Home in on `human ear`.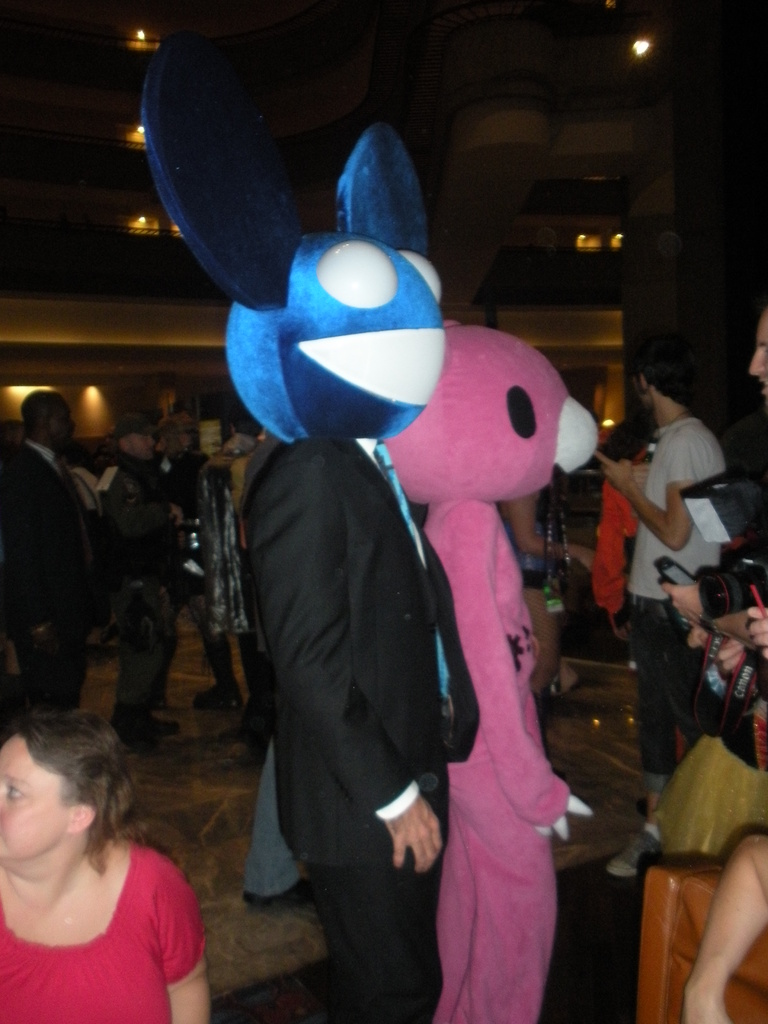
Homed in at [67,800,92,836].
